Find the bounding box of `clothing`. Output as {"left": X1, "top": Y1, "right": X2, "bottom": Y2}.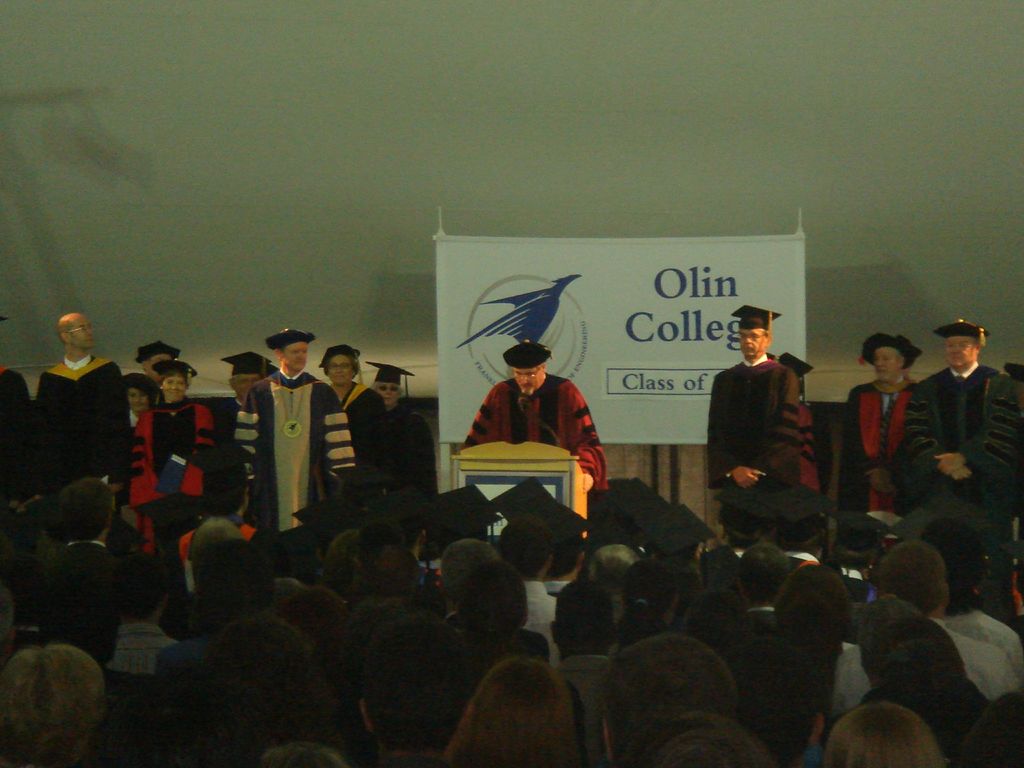
{"left": 948, "top": 610, "right": 1023, "bottom": 677}.
